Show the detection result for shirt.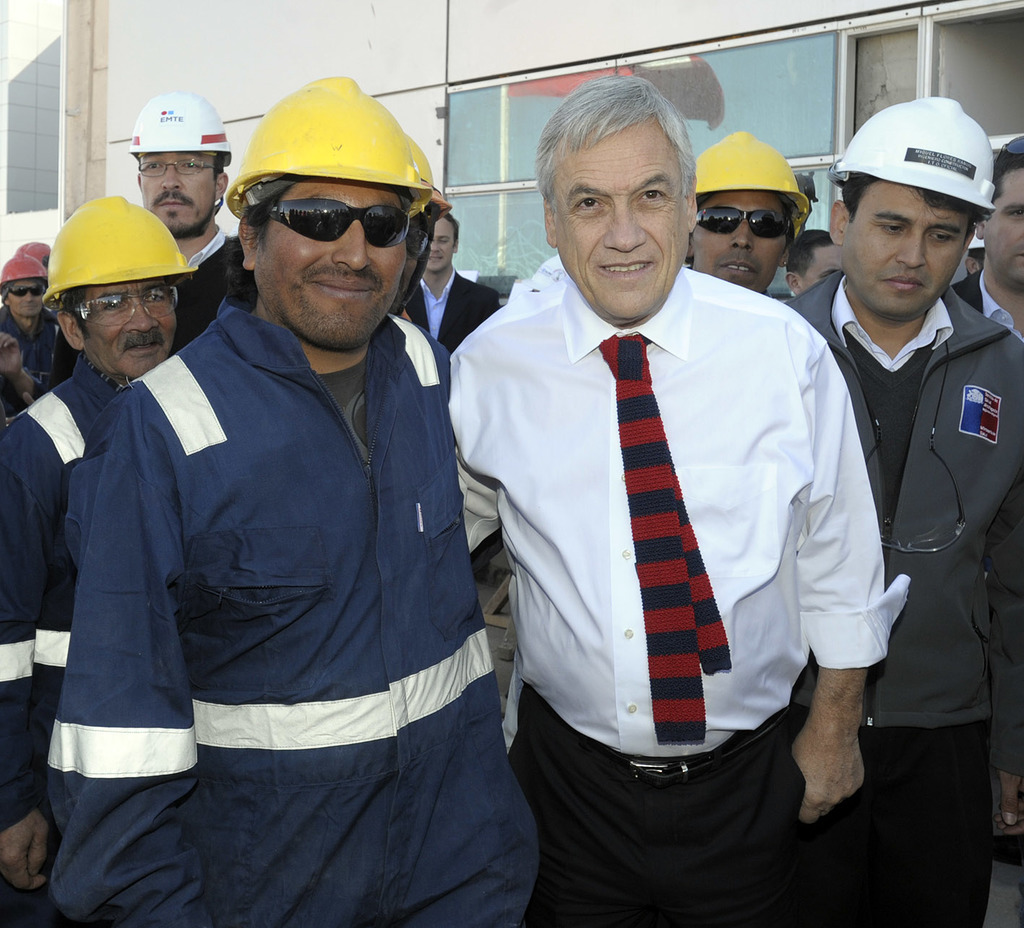
982:271:1023:338.
